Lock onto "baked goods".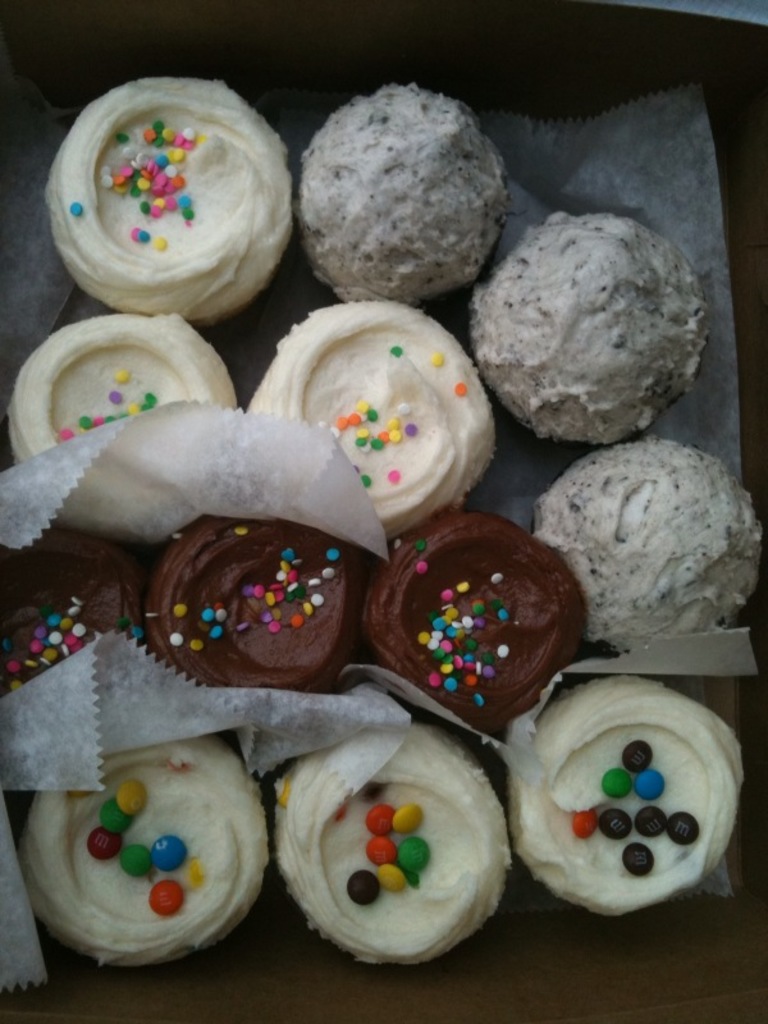
Locked: Rect(511, 669, 749, 922).
